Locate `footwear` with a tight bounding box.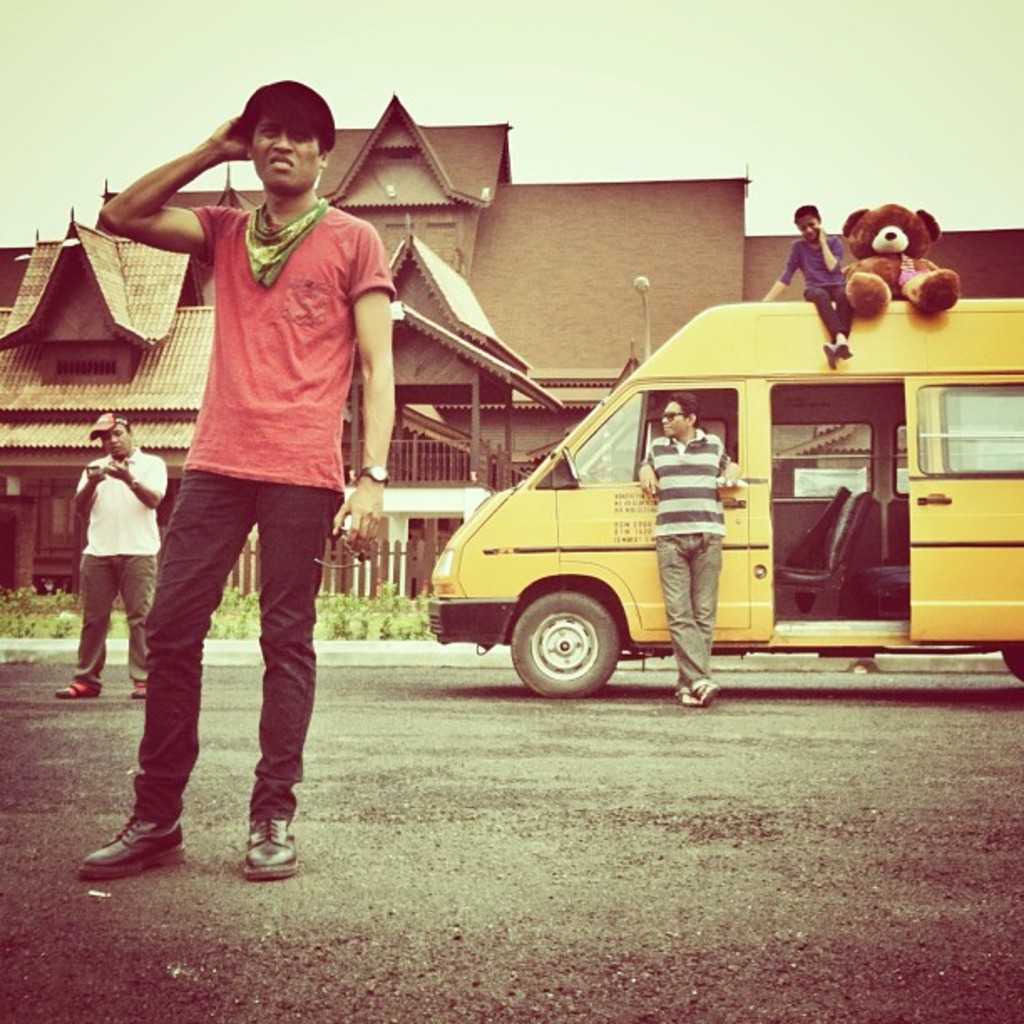
l=693, t=678, r=718, b=701.
